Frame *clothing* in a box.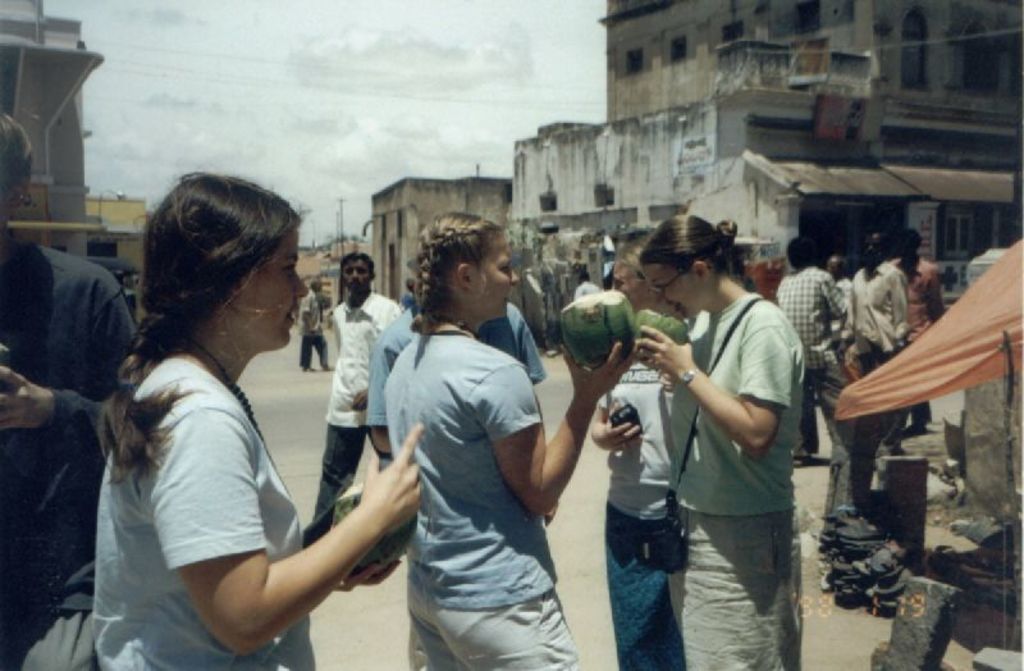
[0, 222, 142, 670].
